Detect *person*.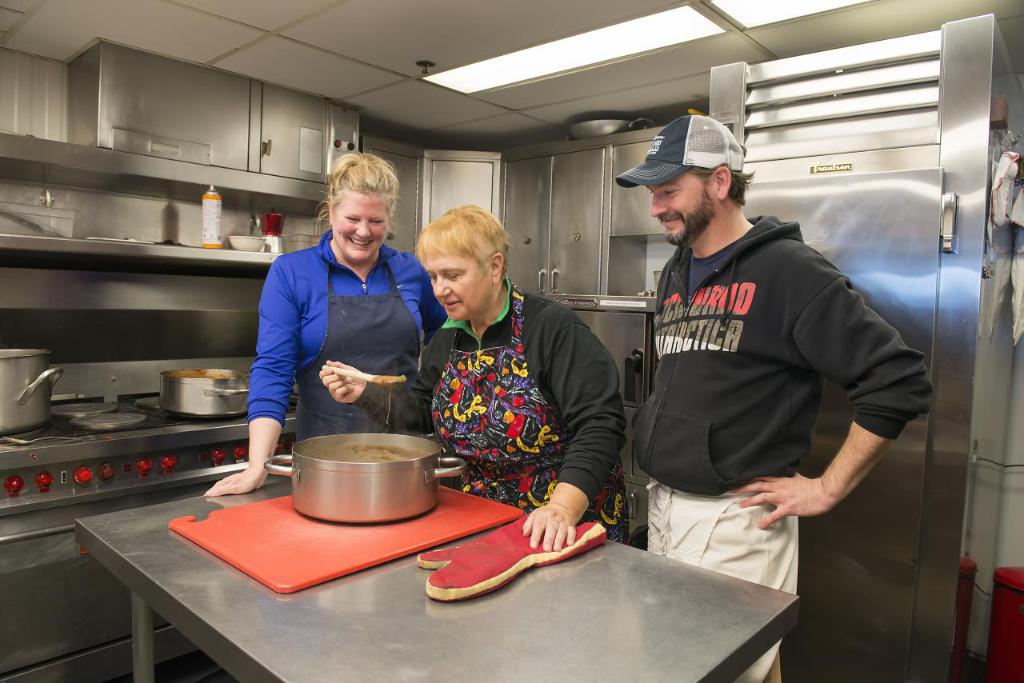
Detected at (201,147,444,498).
